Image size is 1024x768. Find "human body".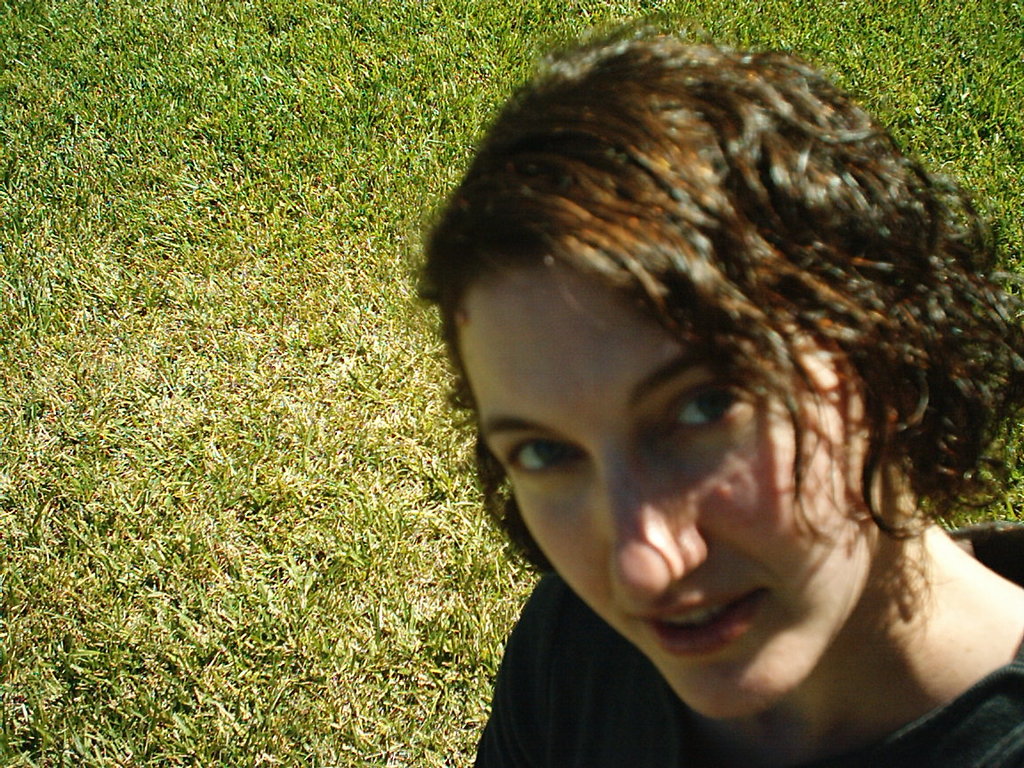
detection(412, 34, 1022, 766).
